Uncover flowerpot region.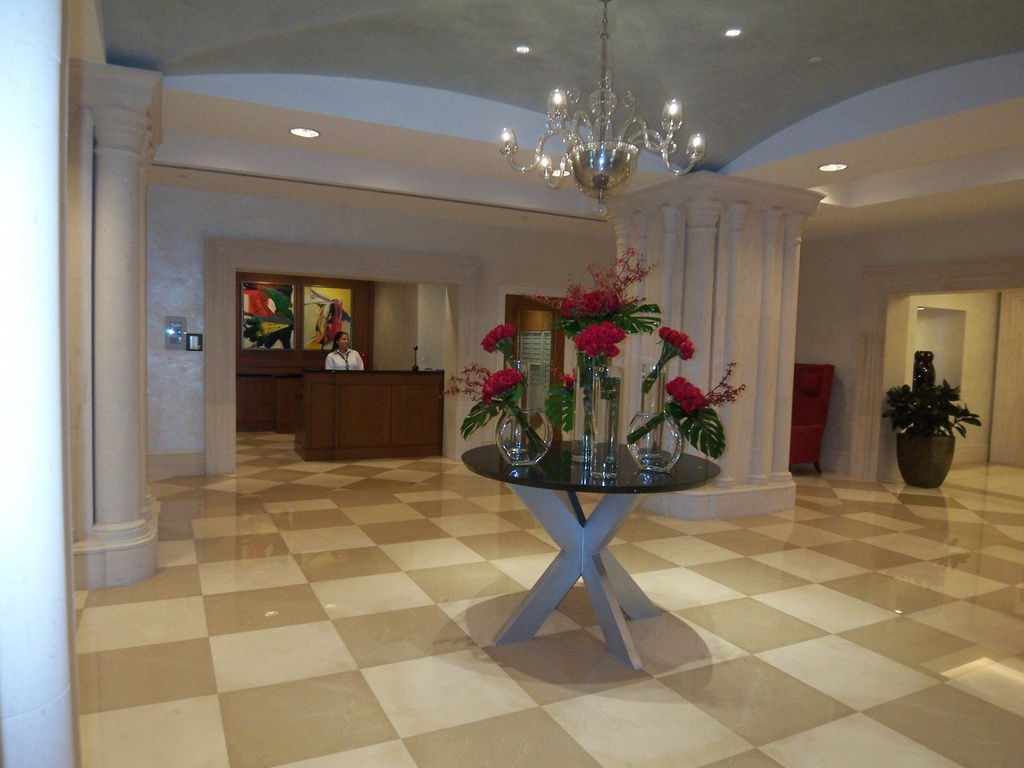
Uncovered: detection(497, 410, 556, 465).
